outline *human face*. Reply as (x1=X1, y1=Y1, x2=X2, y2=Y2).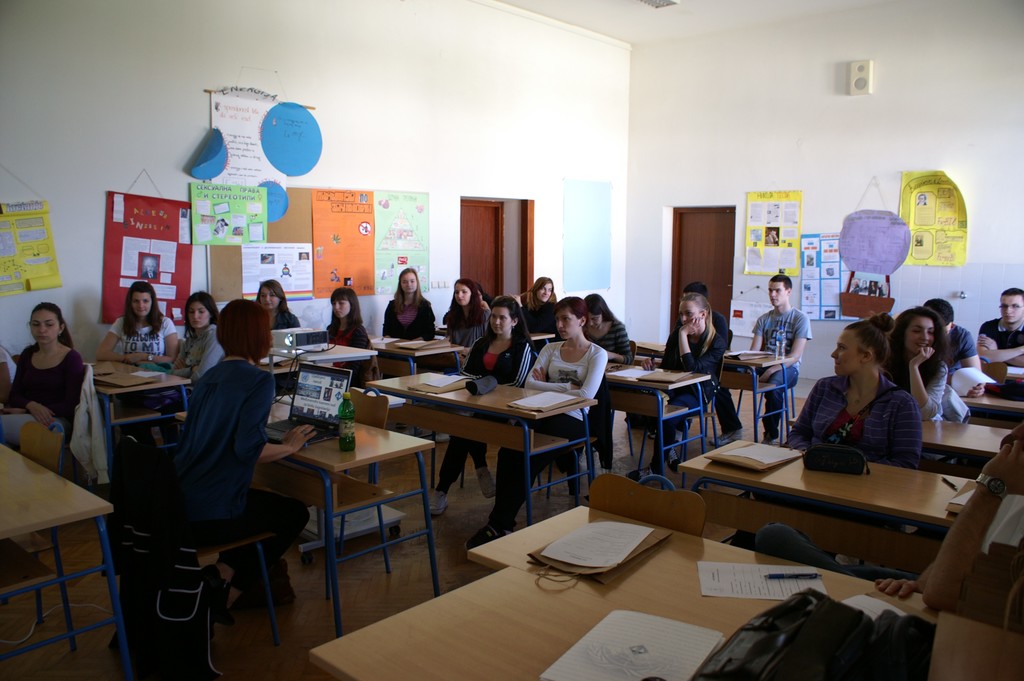
(x1=29, y1=309, x2=61, y2=345).
